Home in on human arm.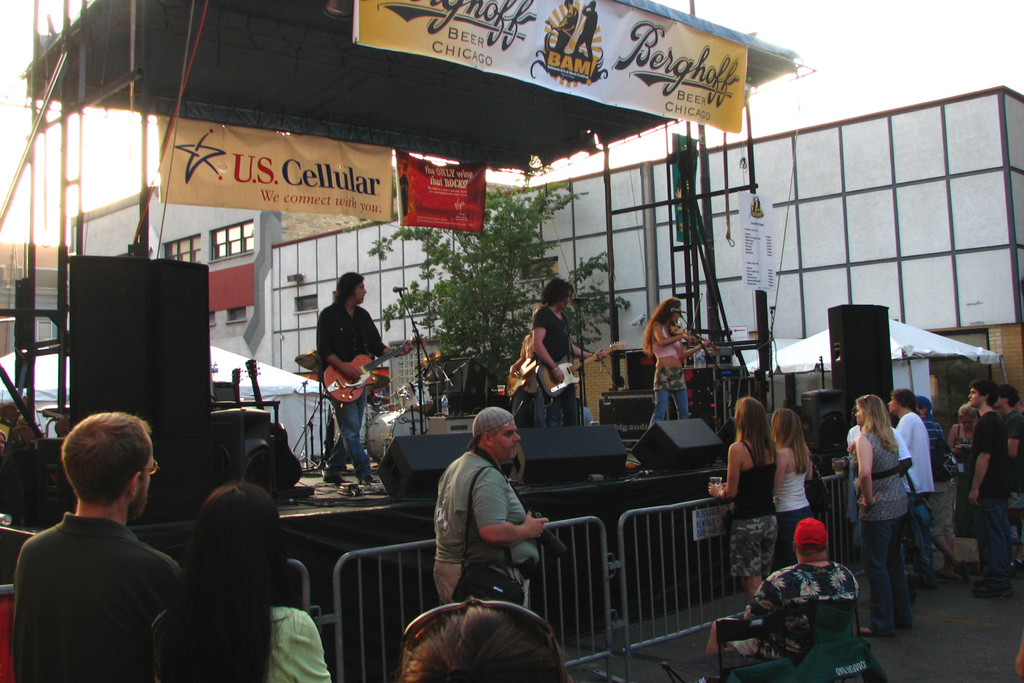
Homed in at [left=649, top=317, right=690, bottom=346].
